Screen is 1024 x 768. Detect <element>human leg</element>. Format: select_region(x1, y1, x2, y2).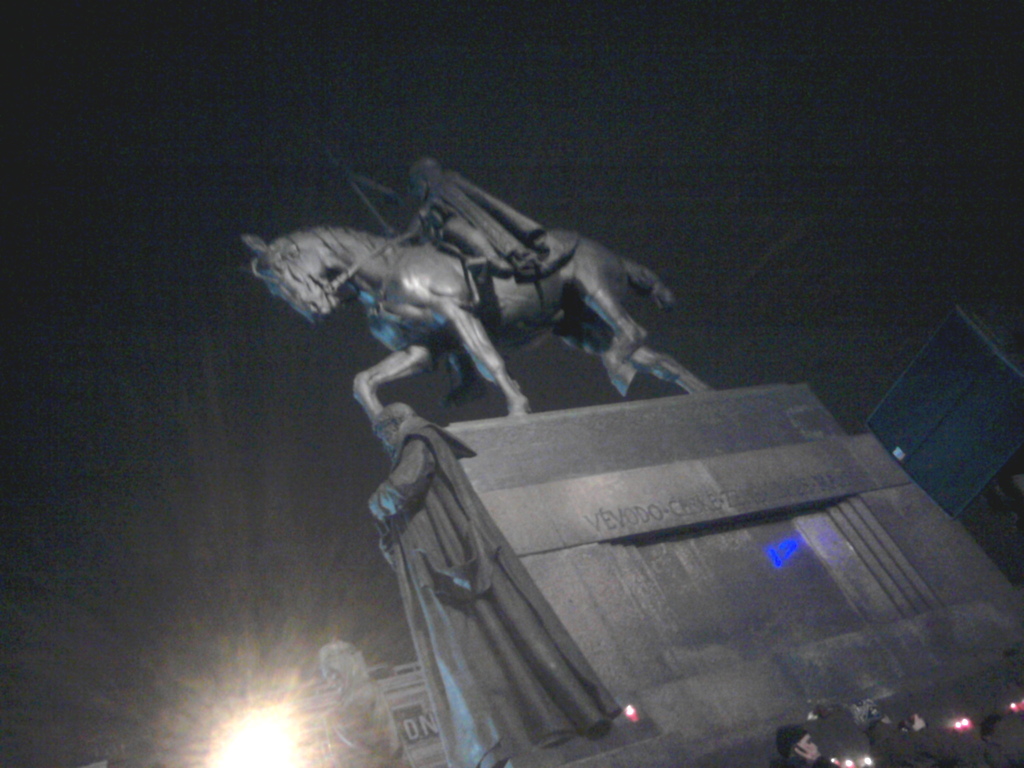
select_region(440, 217, 512, 281).
